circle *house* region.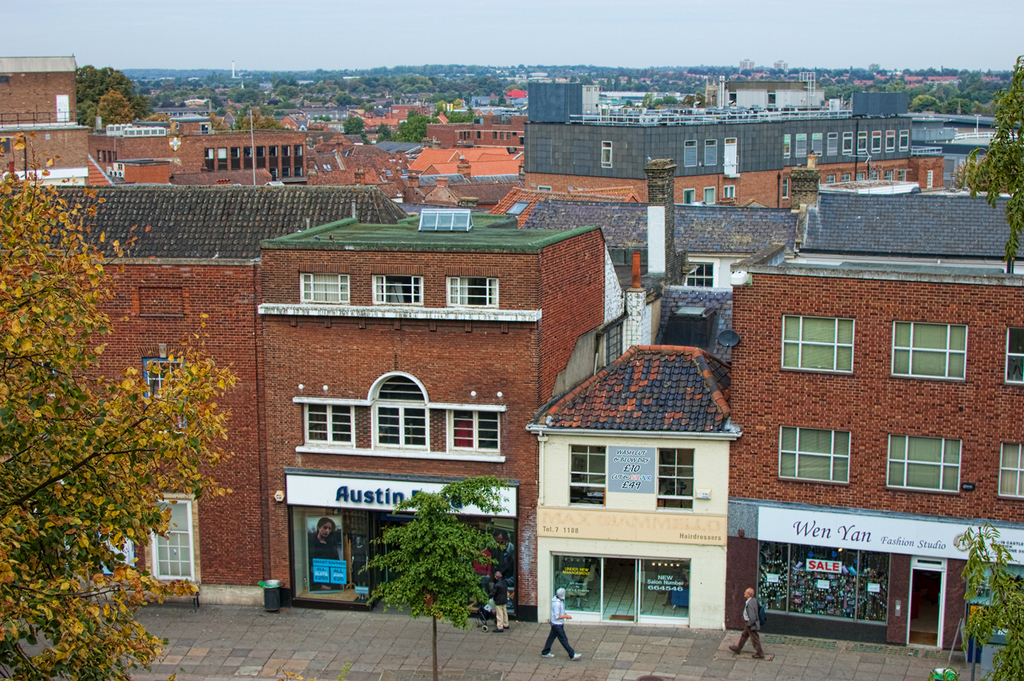
Region: BBox(0, 122, 182, 190).
